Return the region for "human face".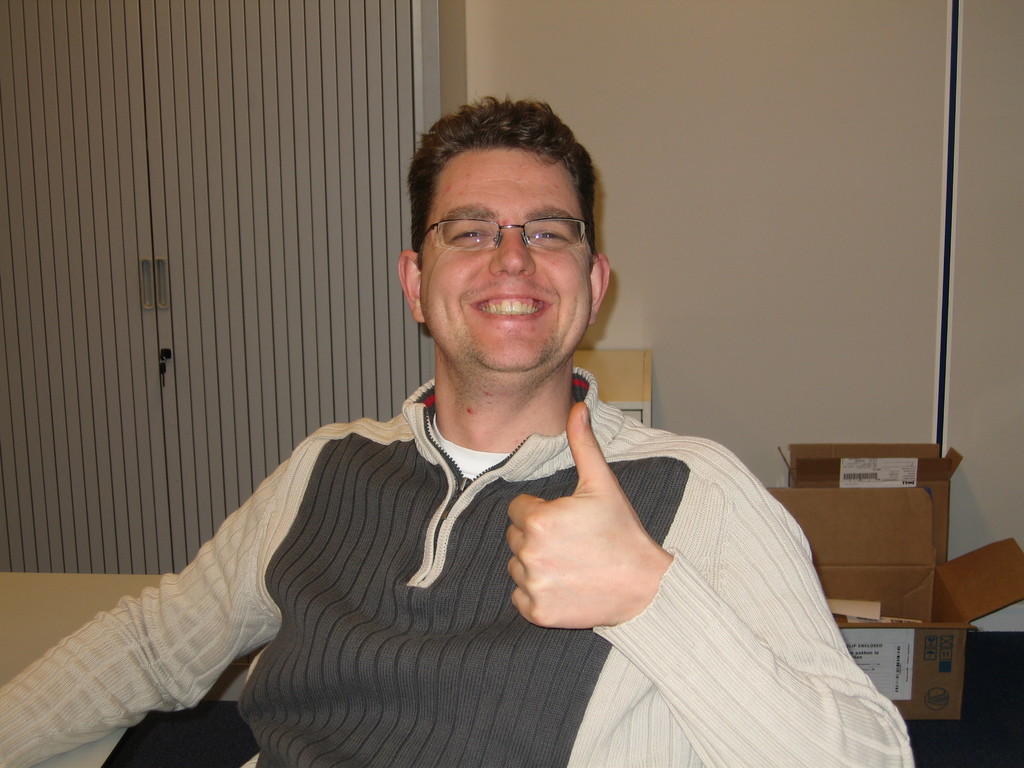
417,145,587,383.
